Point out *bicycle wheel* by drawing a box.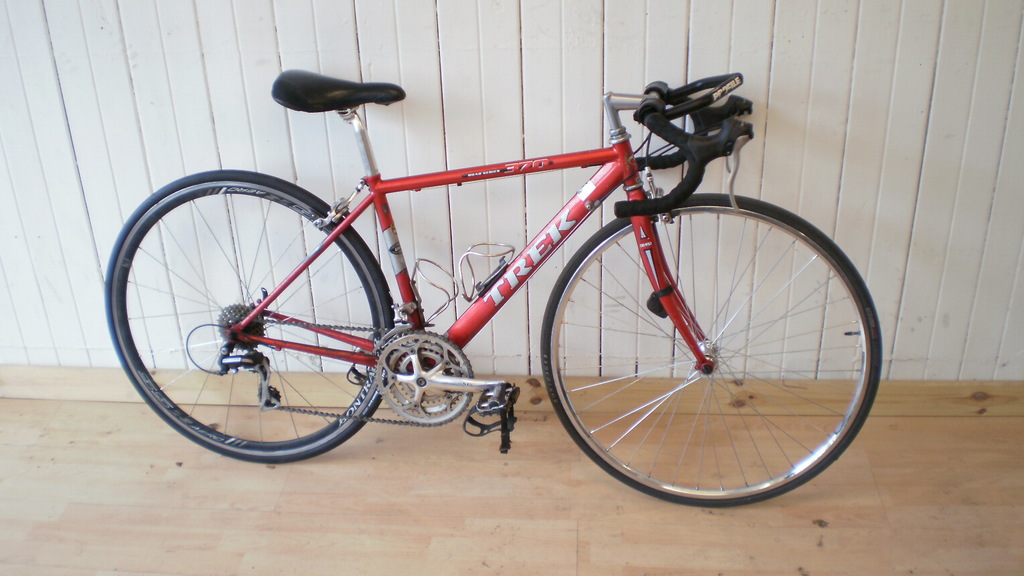
(98,163,400,461).
